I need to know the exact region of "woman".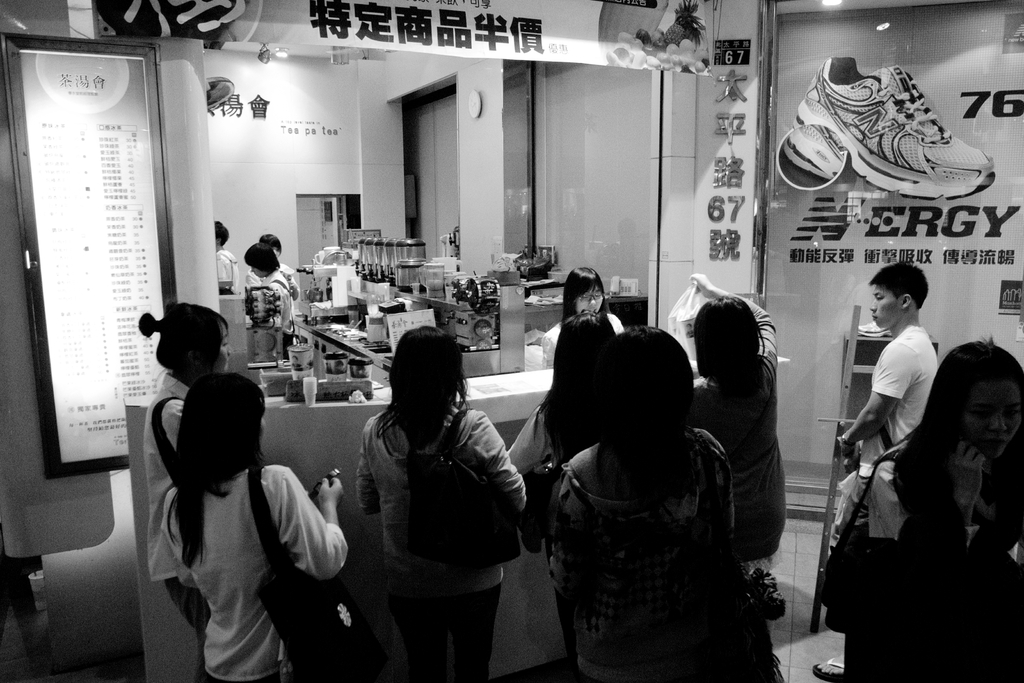
Region: detection(213, 220, 237, 302).
